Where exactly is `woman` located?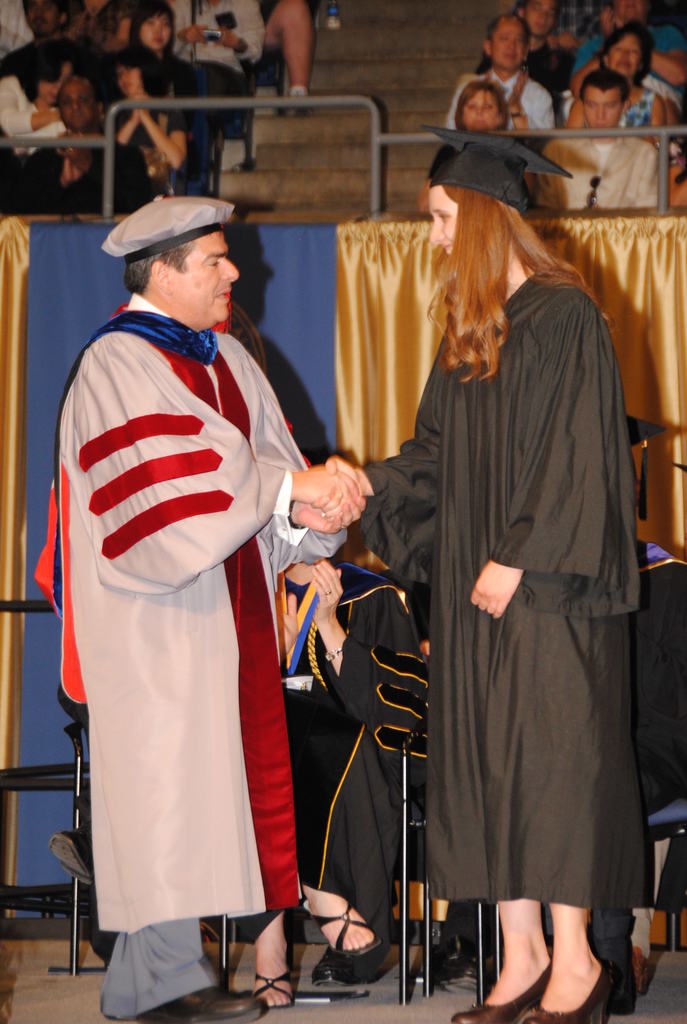
Its bounding box is [103, 55, 187, 190].
